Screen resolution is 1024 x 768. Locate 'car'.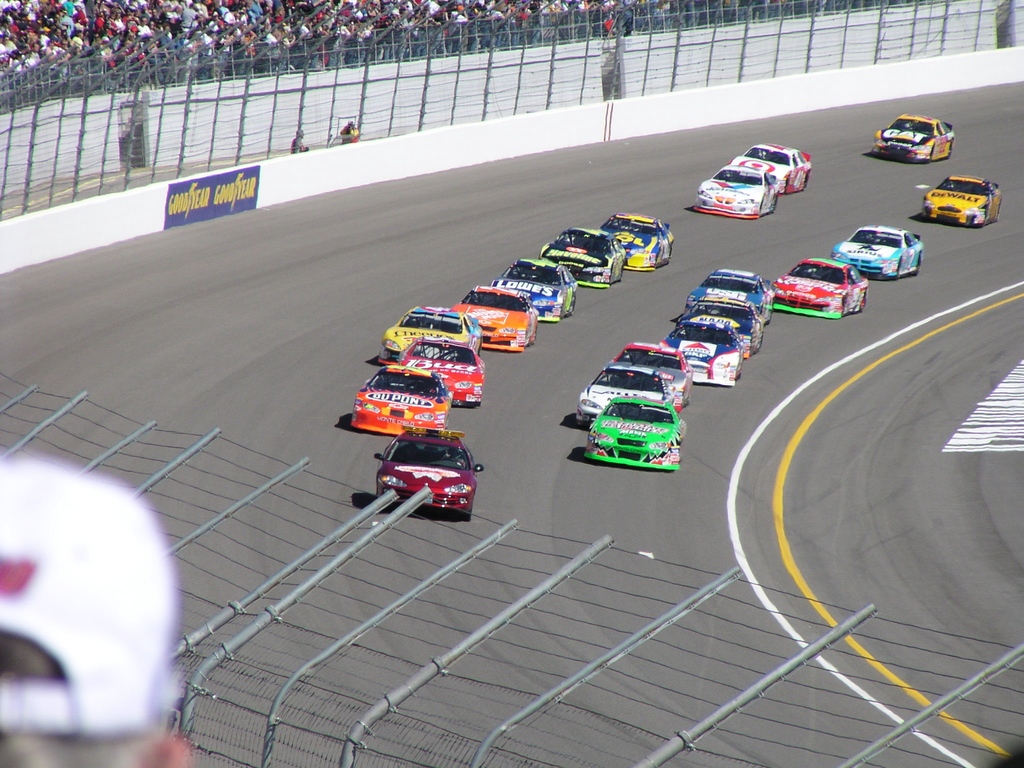
{"left": 376, "top": 433, "right": 483, "bottom": 516}.
